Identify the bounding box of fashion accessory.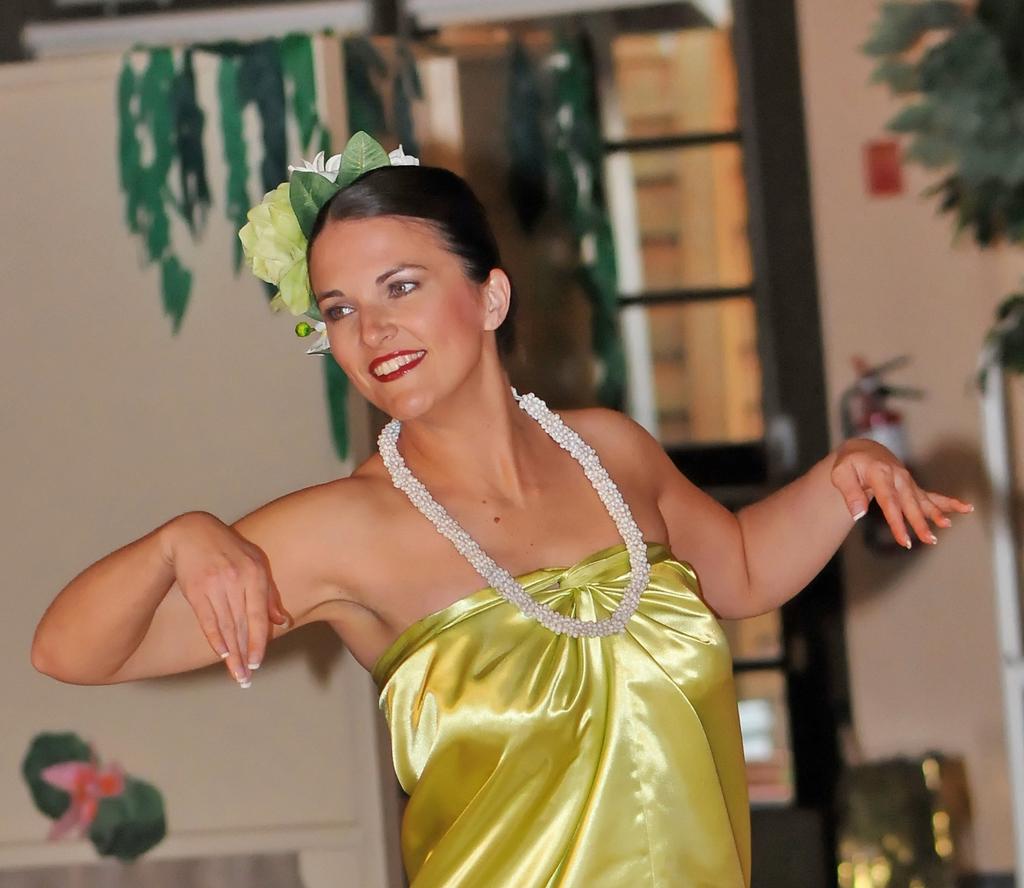
box=[374, 386, 648, 634].
